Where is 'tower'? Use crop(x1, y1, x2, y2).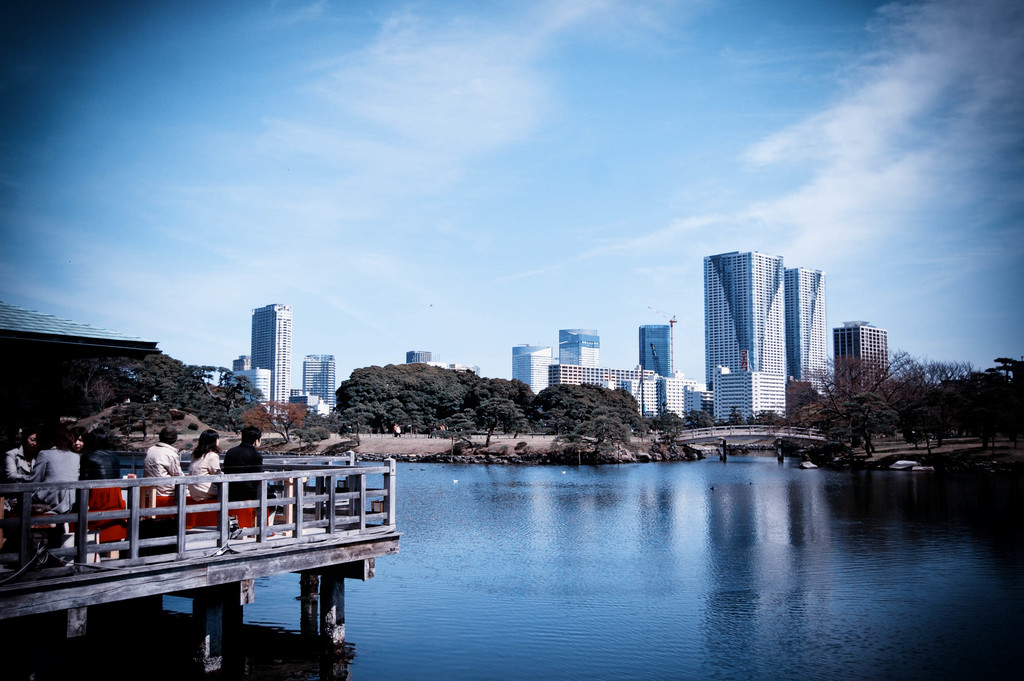
crop(838, 324, 891, 391).
